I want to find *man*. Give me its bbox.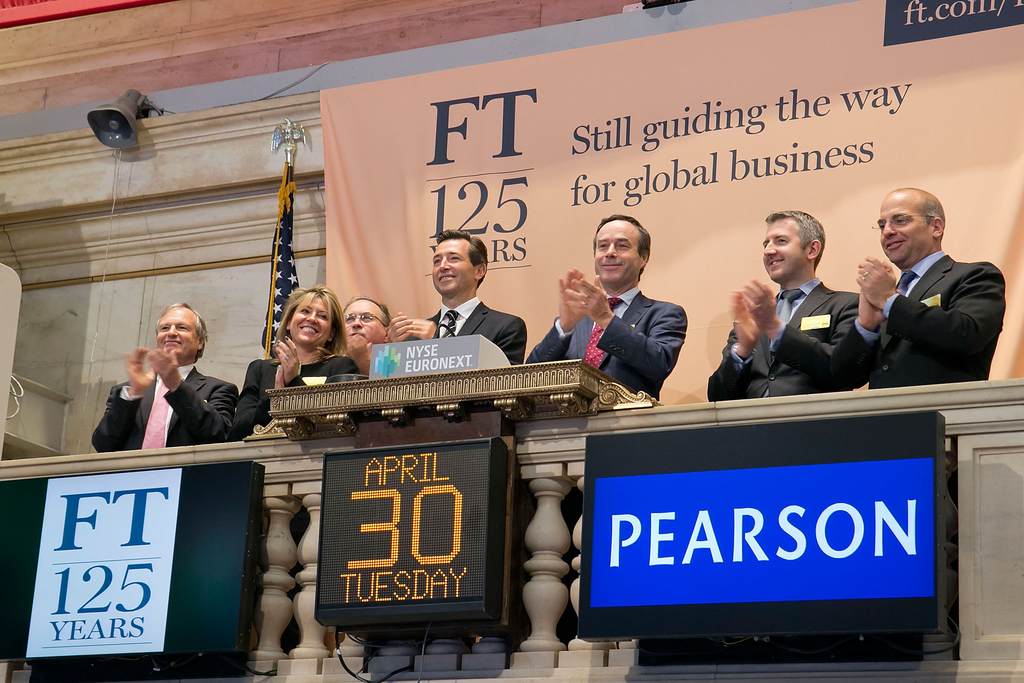
[left=338, top=293, right=393, bottom=378].
